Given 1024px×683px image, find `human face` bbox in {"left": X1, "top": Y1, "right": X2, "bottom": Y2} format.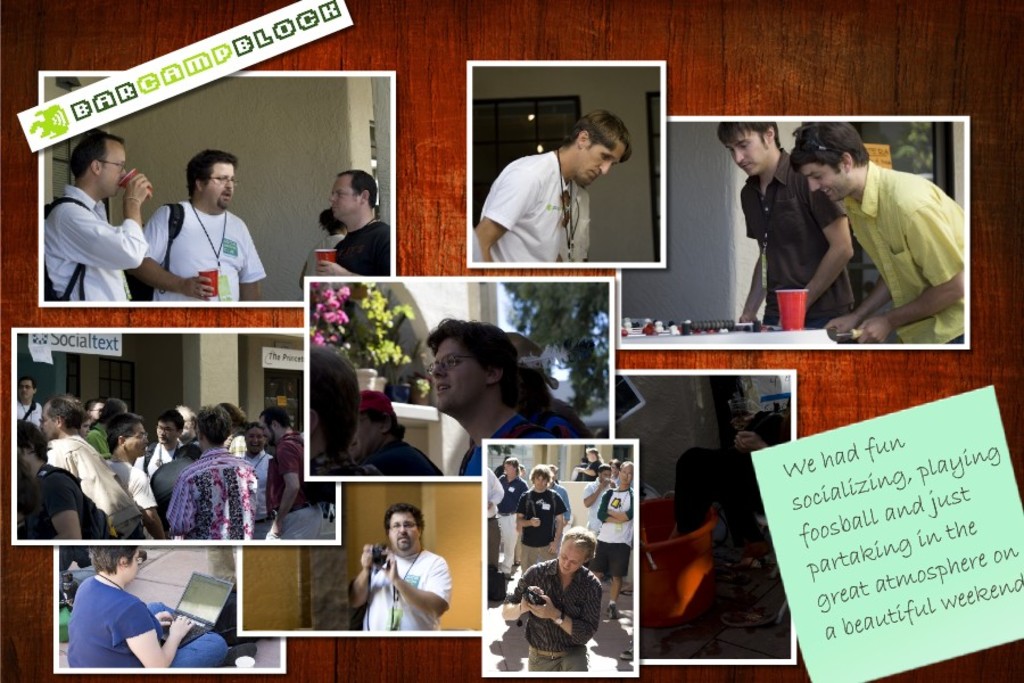
{"left": 432, "top": 339, "right": 484, "bottom": 418}.
